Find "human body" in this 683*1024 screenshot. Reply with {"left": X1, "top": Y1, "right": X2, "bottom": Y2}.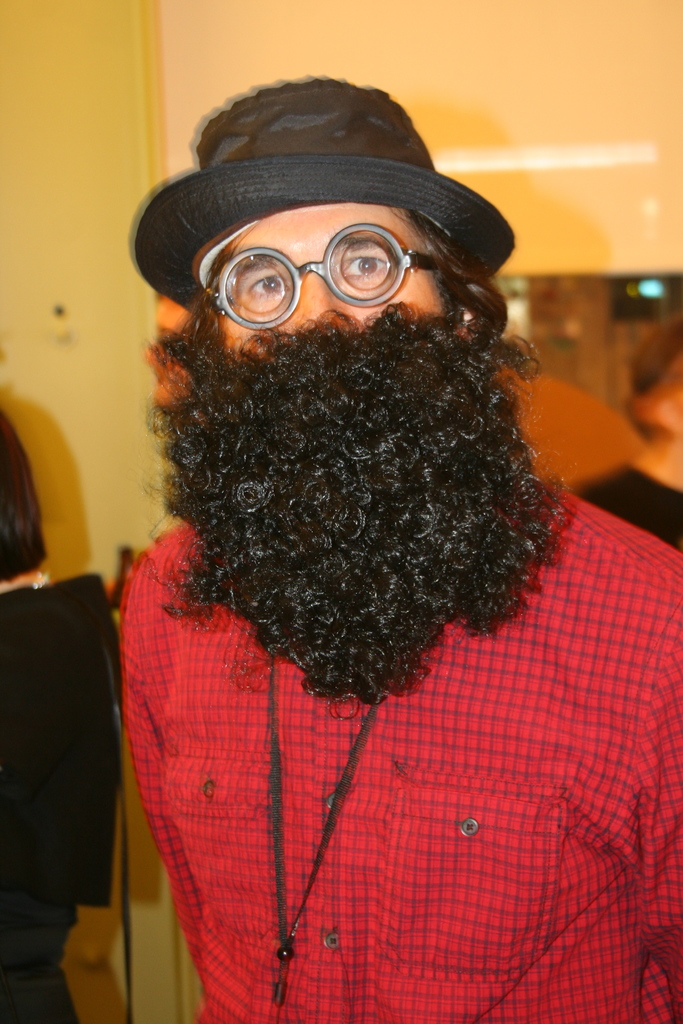
{"left": 97, "top": 121, "right": 590, "bottom": 1002}.
